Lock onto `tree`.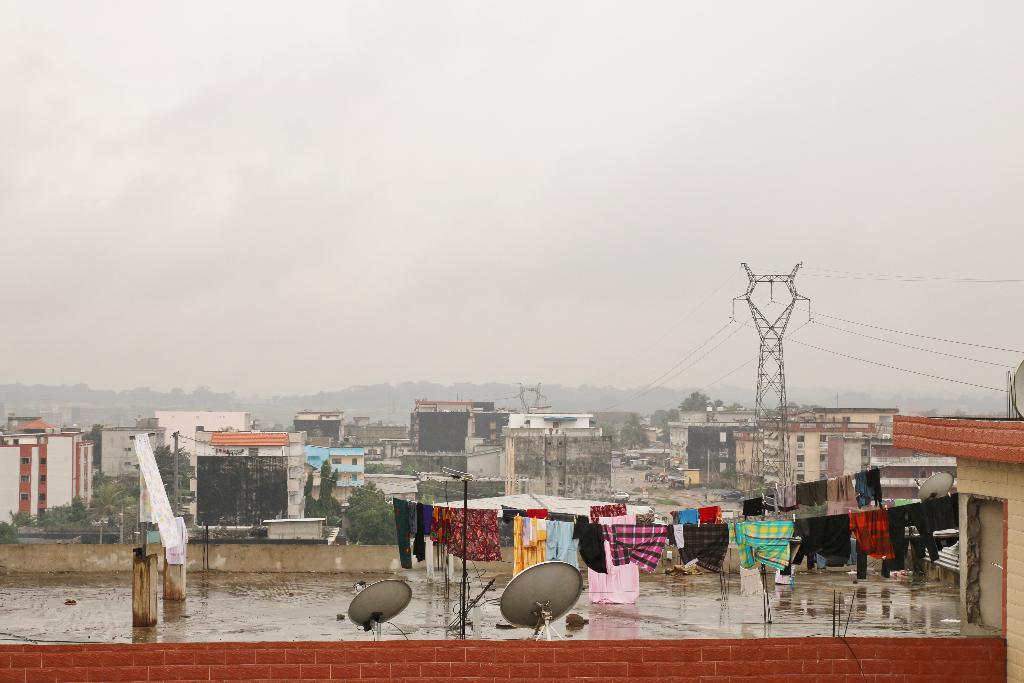
Locked: l=80, t=421, r=105, b=467.
